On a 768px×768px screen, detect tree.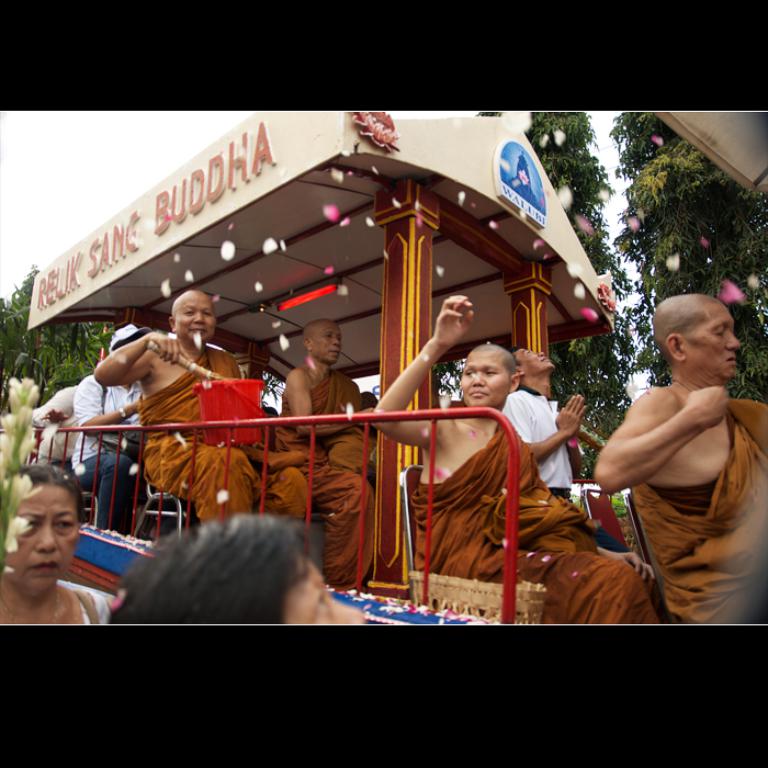
box=[0, 263, 129, 405].
